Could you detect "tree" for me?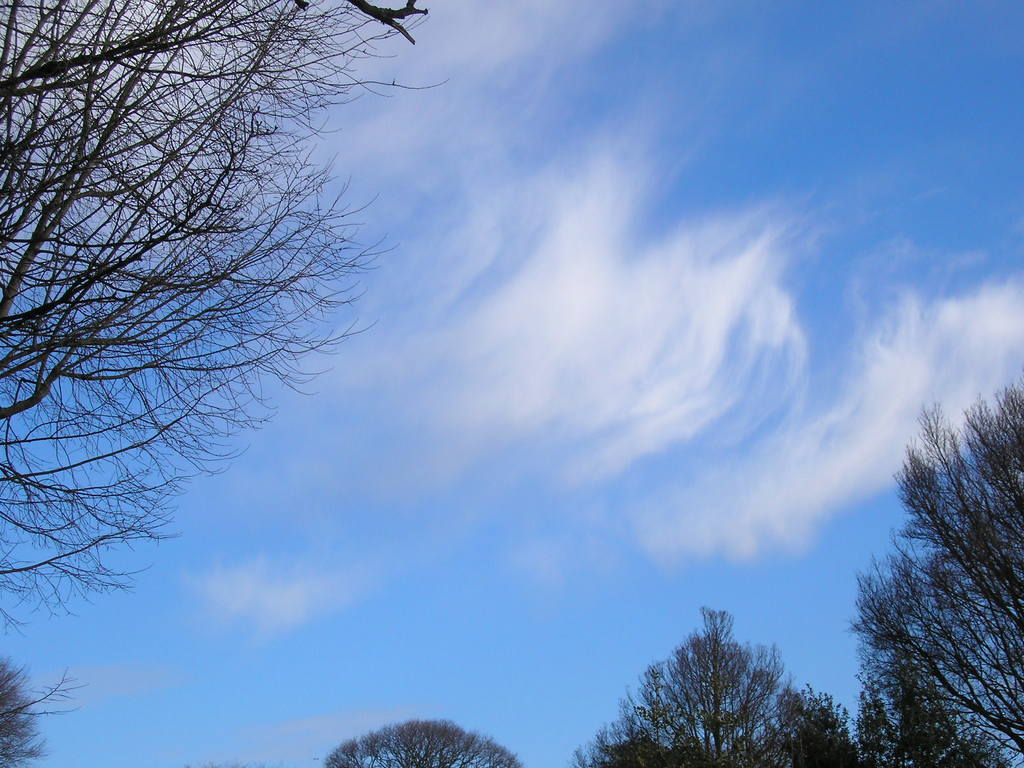
Detection result: 572,609,857,767.
